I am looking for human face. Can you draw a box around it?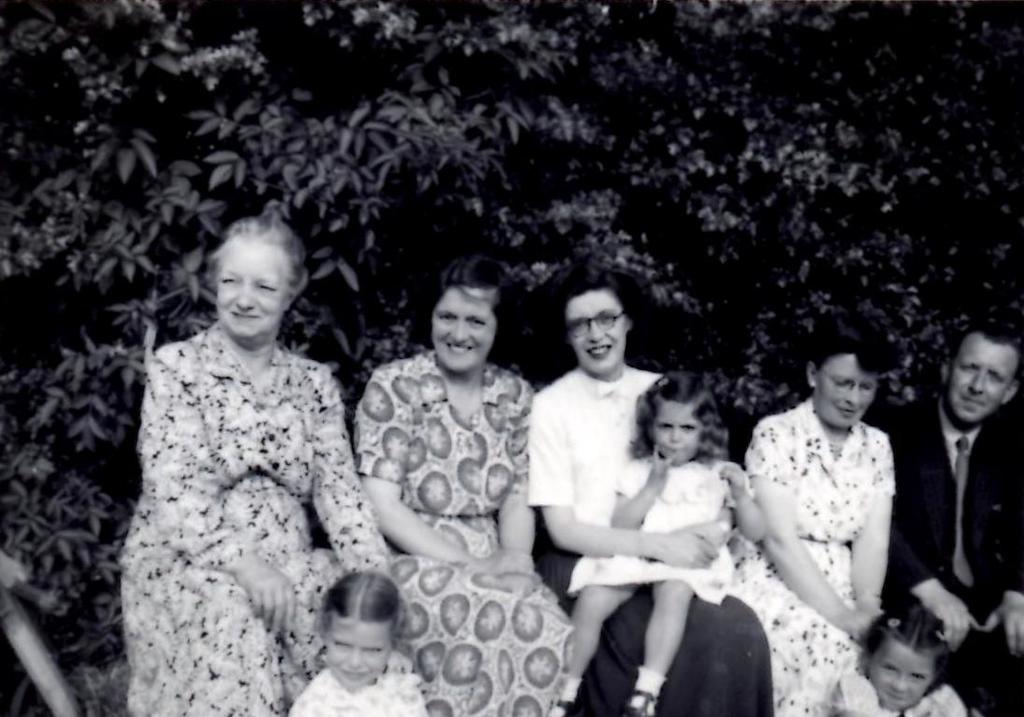
Sure, the bounding box is pyautogui.locateOnScreen(653, 400, 704, 468).
